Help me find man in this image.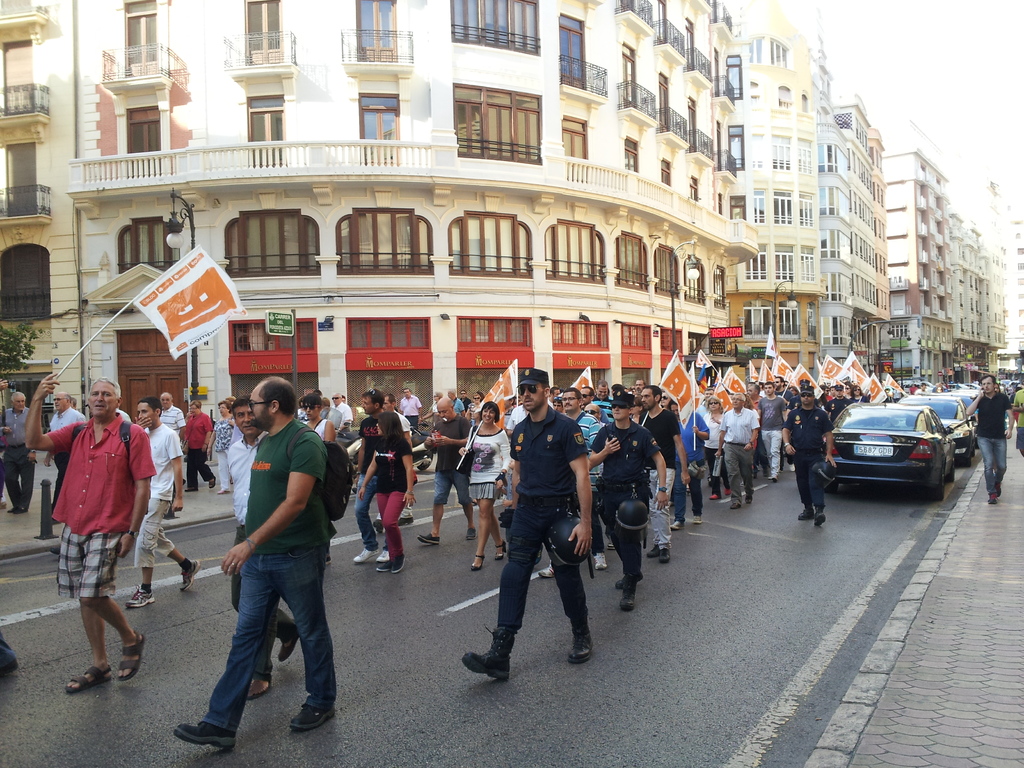
Found it: x1=966 y1=370 x2=1020 y2=505.
